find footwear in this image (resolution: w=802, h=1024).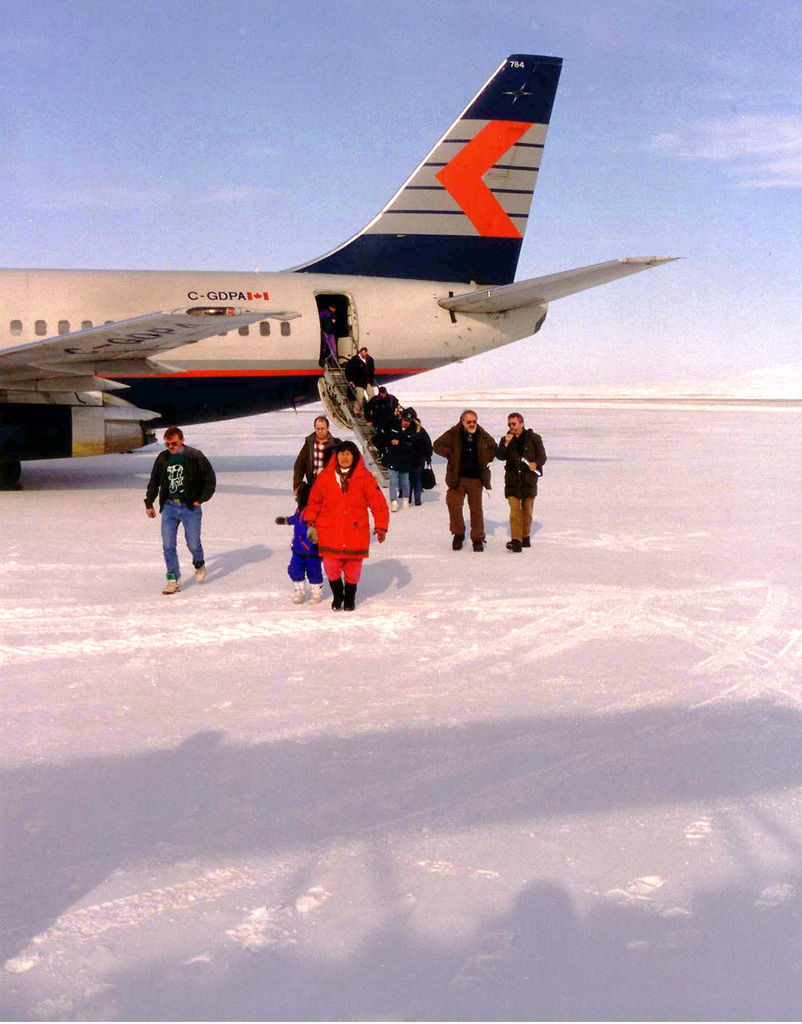
Rect(452, 534, 465, 552).
